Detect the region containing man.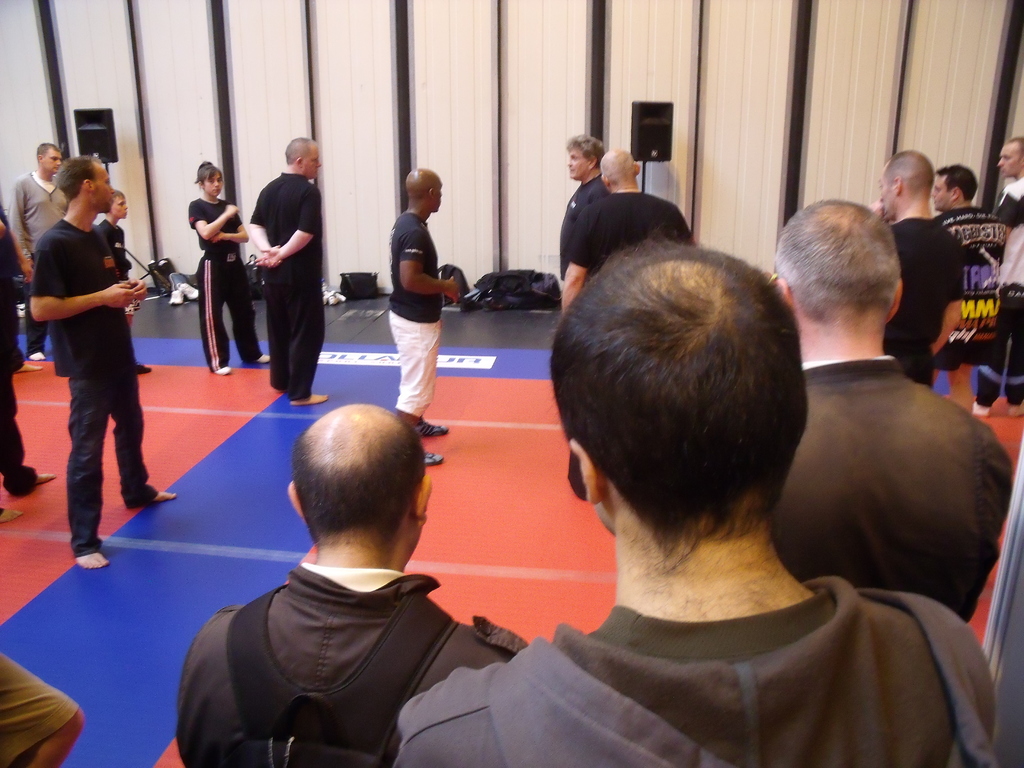
detection(390, 166, 461, 467).
